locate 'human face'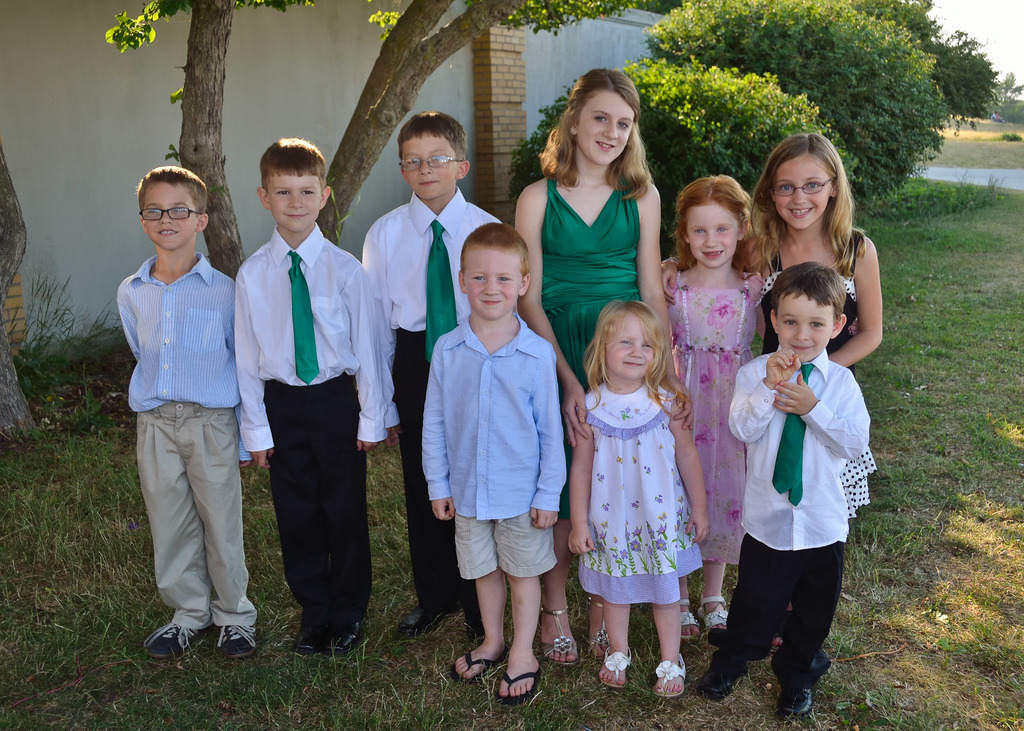
(left=609, top=313, right=655, bottom=378)
